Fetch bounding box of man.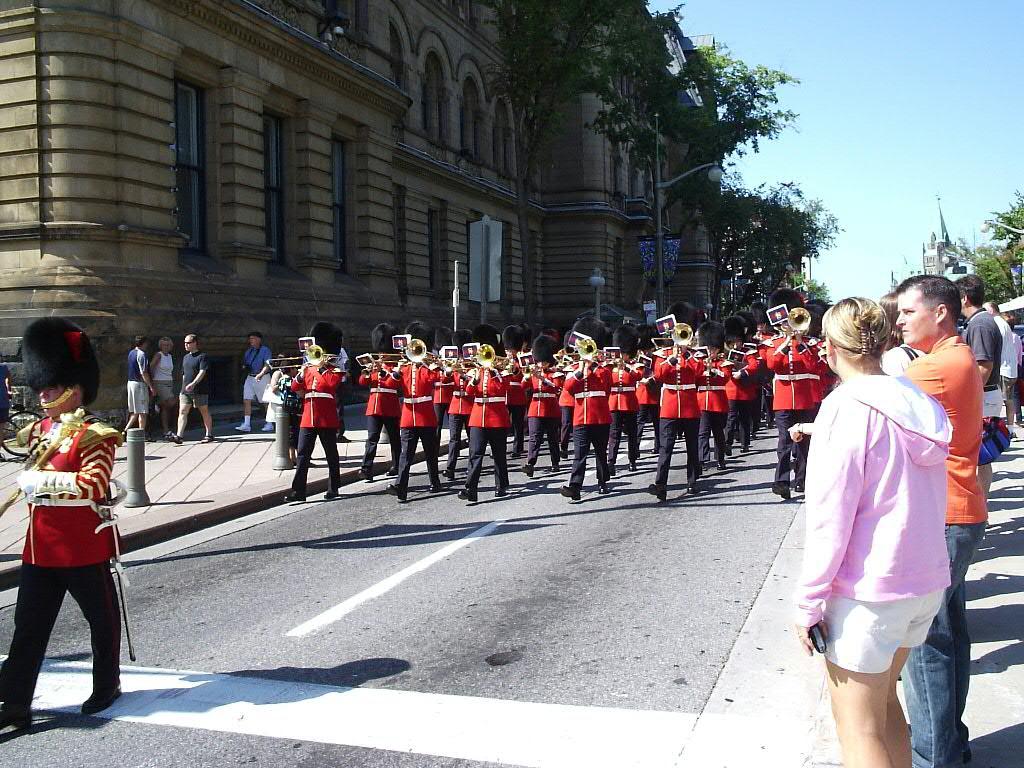
Bbox: 594:323:642:474.
